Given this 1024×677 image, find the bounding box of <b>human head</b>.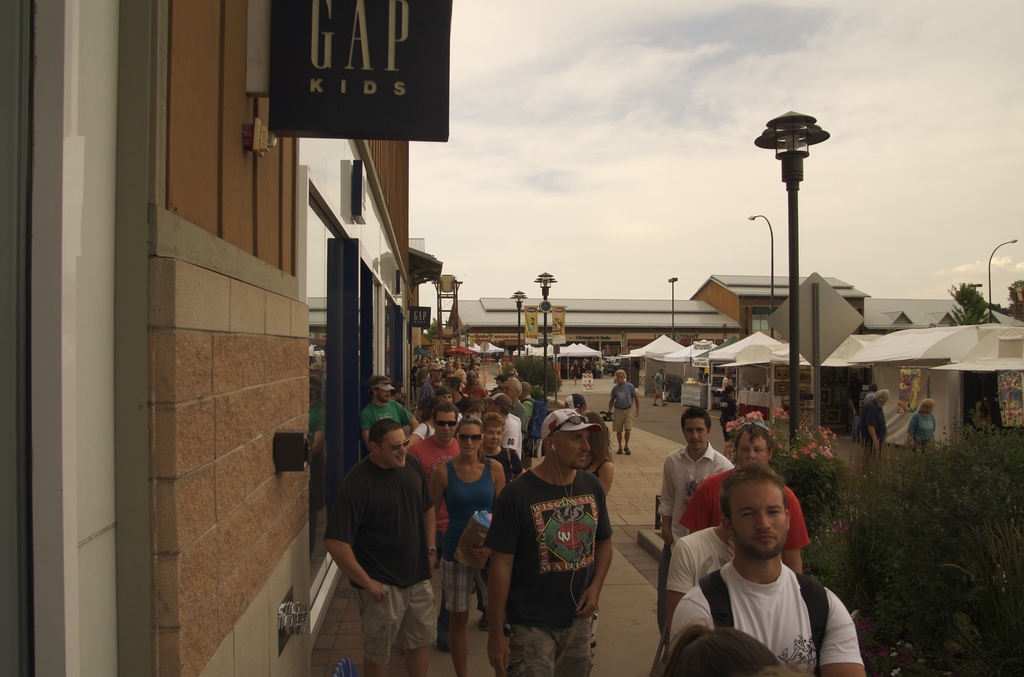
region(499, 378, 518, 402).
